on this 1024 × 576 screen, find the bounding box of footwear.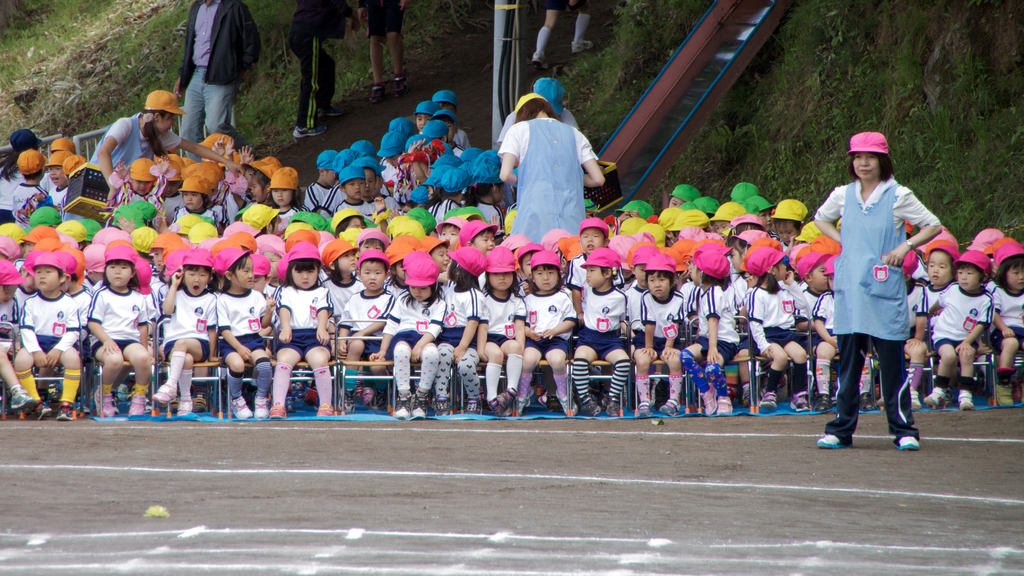
Bounding box: locate(317, 404, 332, 418).
